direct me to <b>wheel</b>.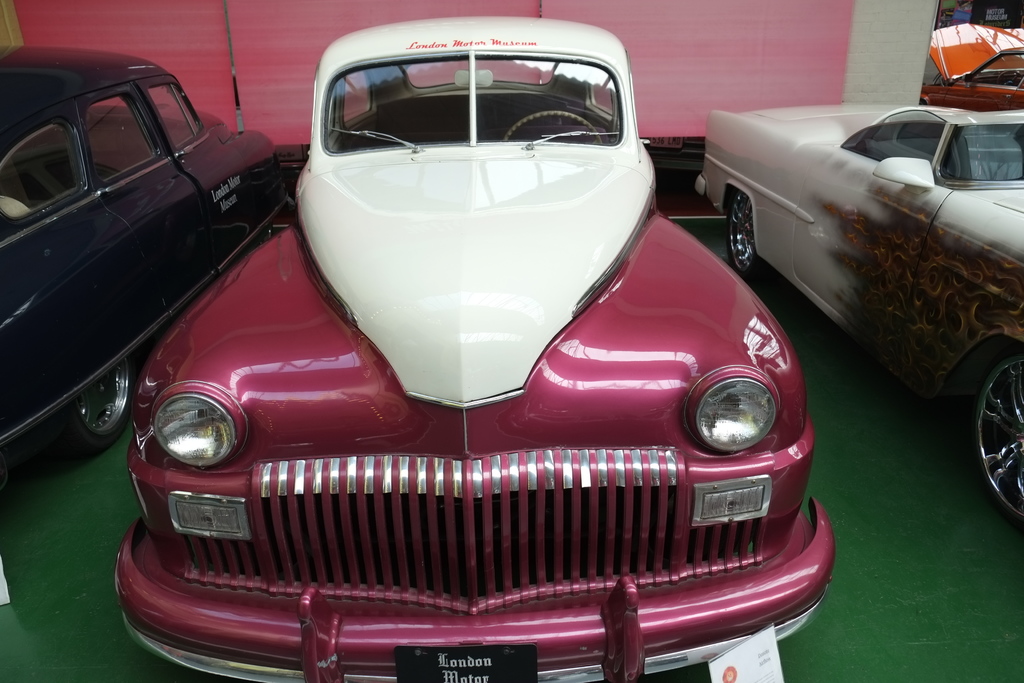
Direction: <region>63, 356, 131, 442</region>.
